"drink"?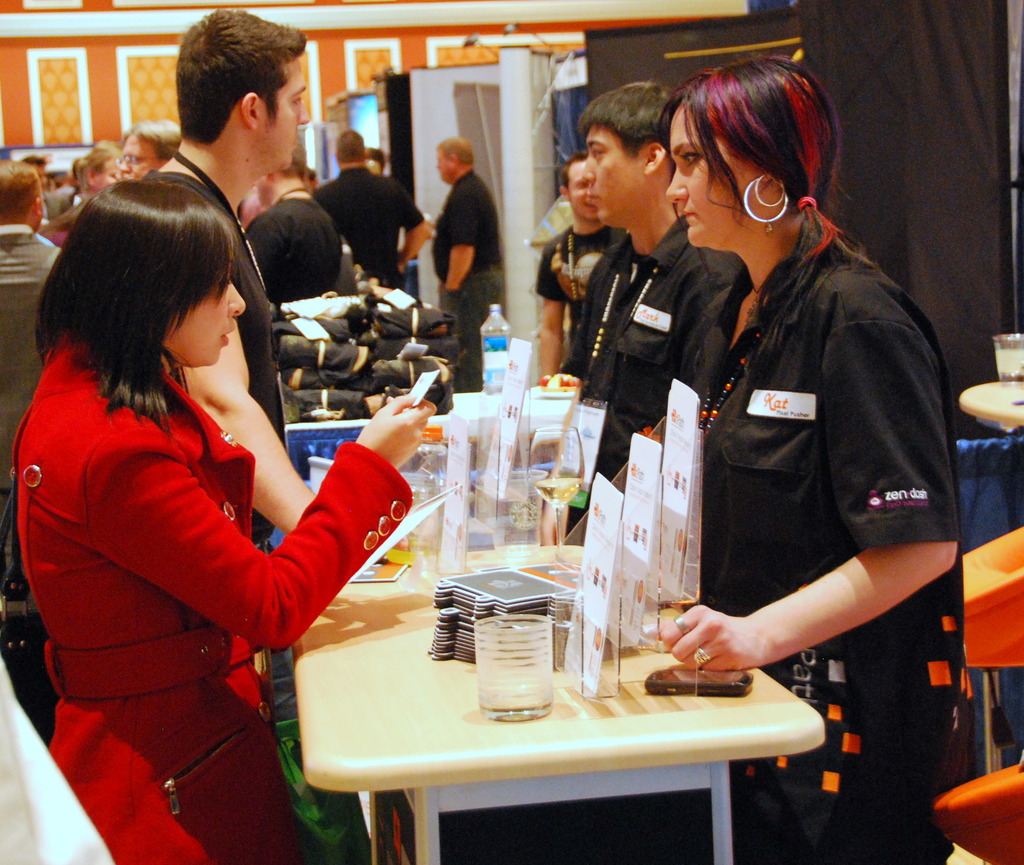
473:620:548:725
